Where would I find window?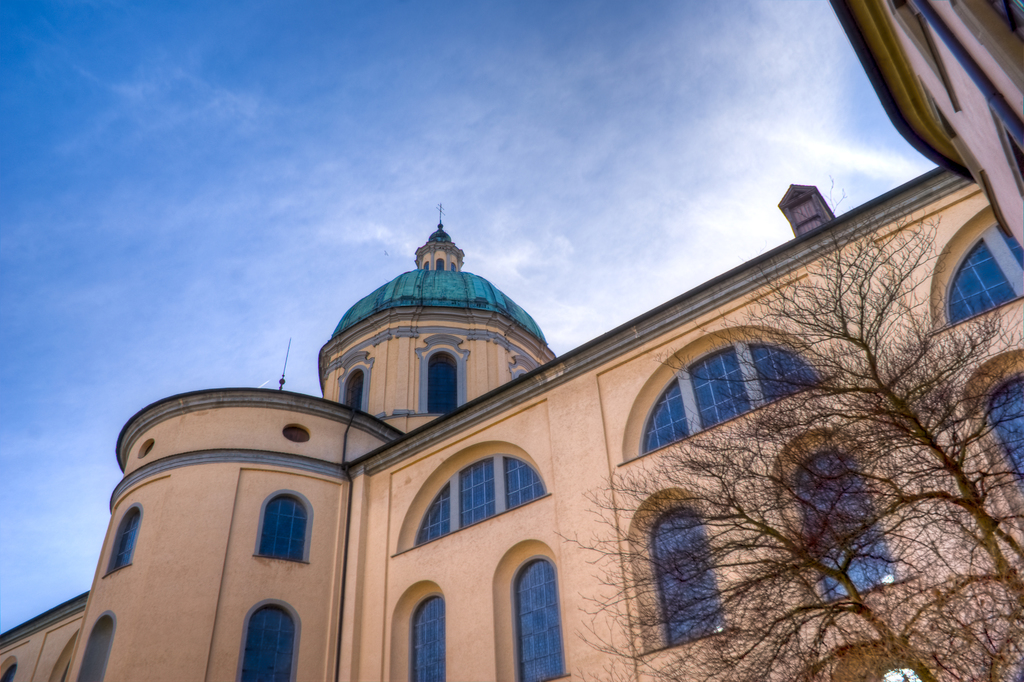
At {"left": 78, "top": 610, "right": 118, "bottom": 681}.
